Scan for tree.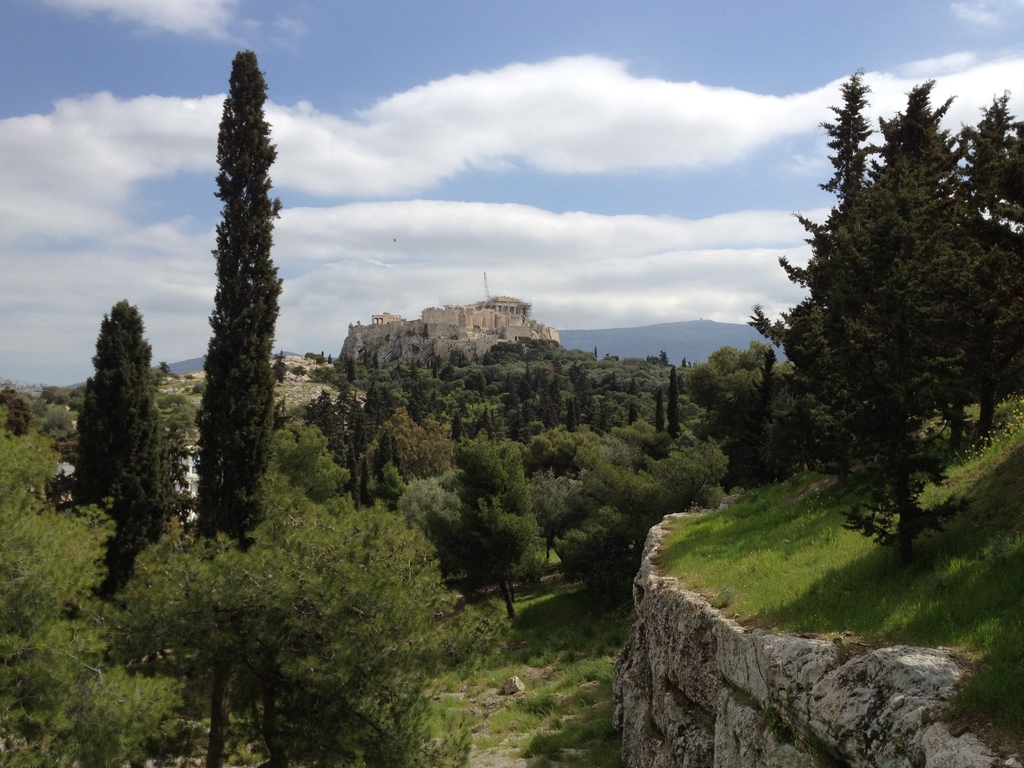
Scan result: [left=664, top=358, right=685, bottom=442].
